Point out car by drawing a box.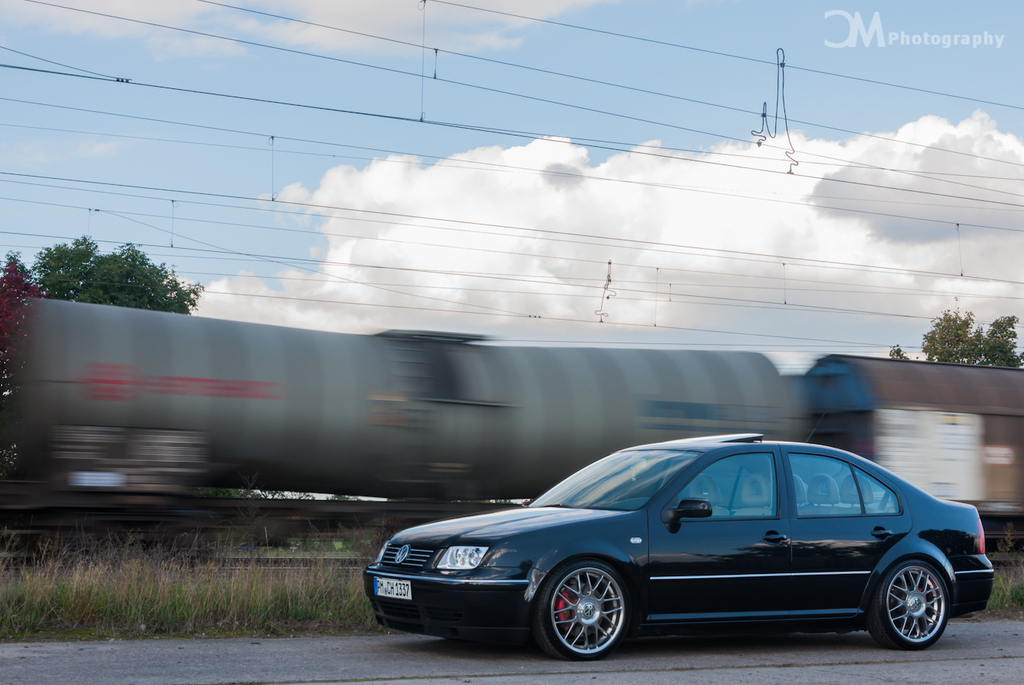
box(363, 426, 999, 658).
